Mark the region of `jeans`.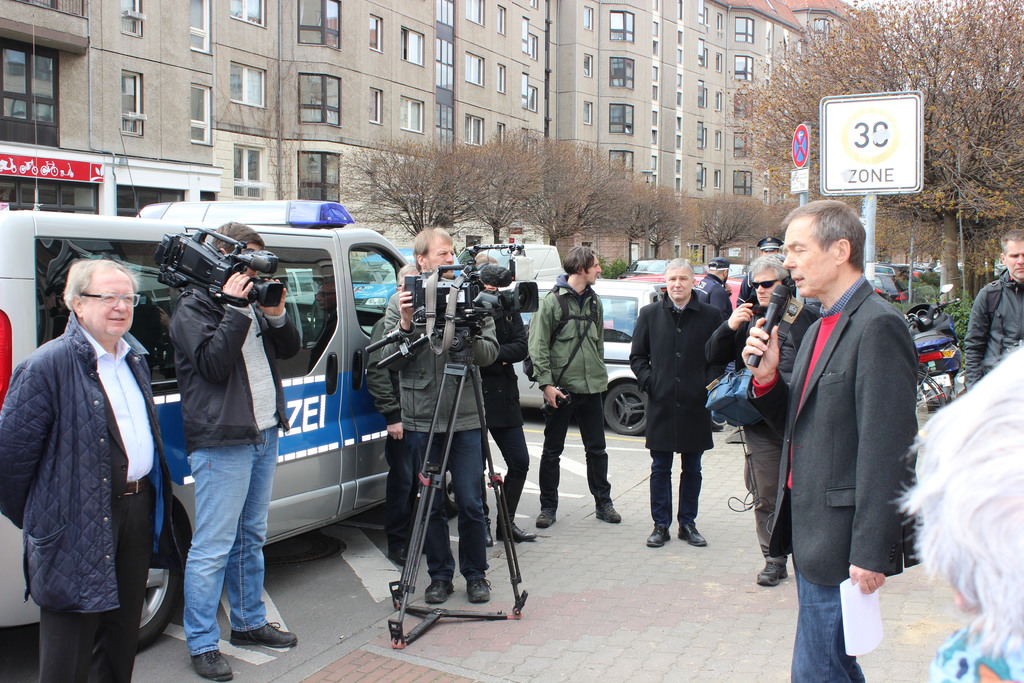
Region: l=788, t=562, r=867, b=682.
